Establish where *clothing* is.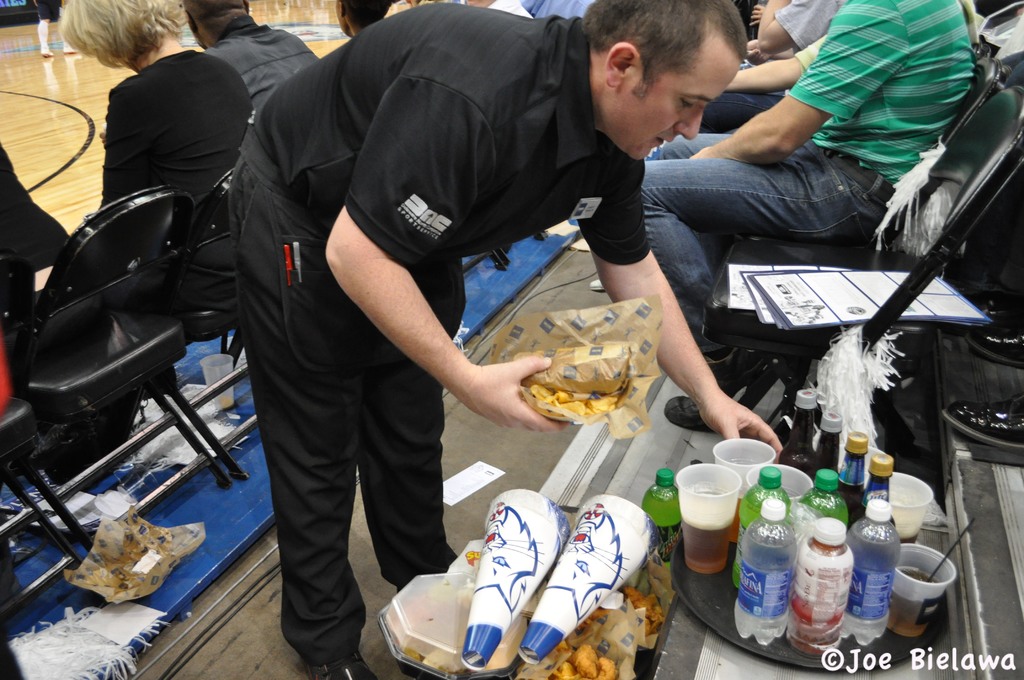
Established at 767,0,835,60.
